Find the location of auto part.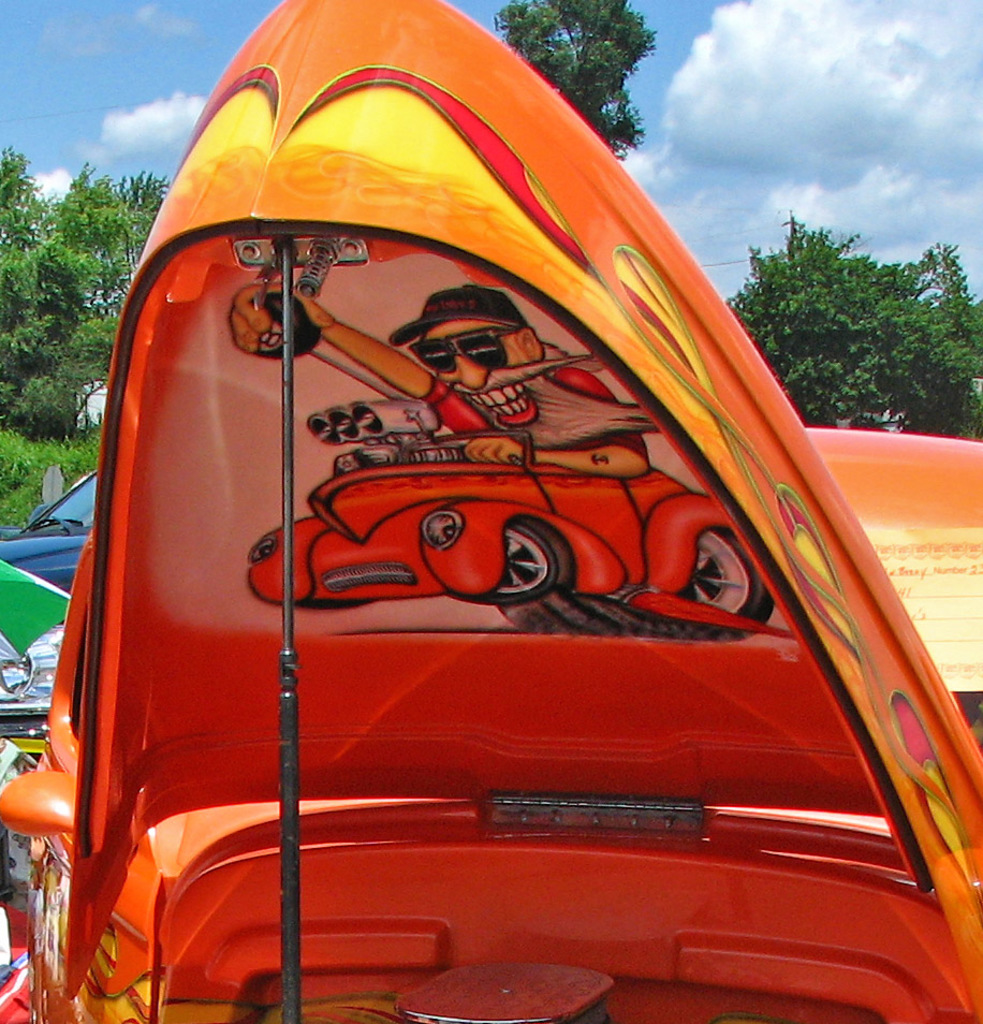
Location: 252/437/768/642.
